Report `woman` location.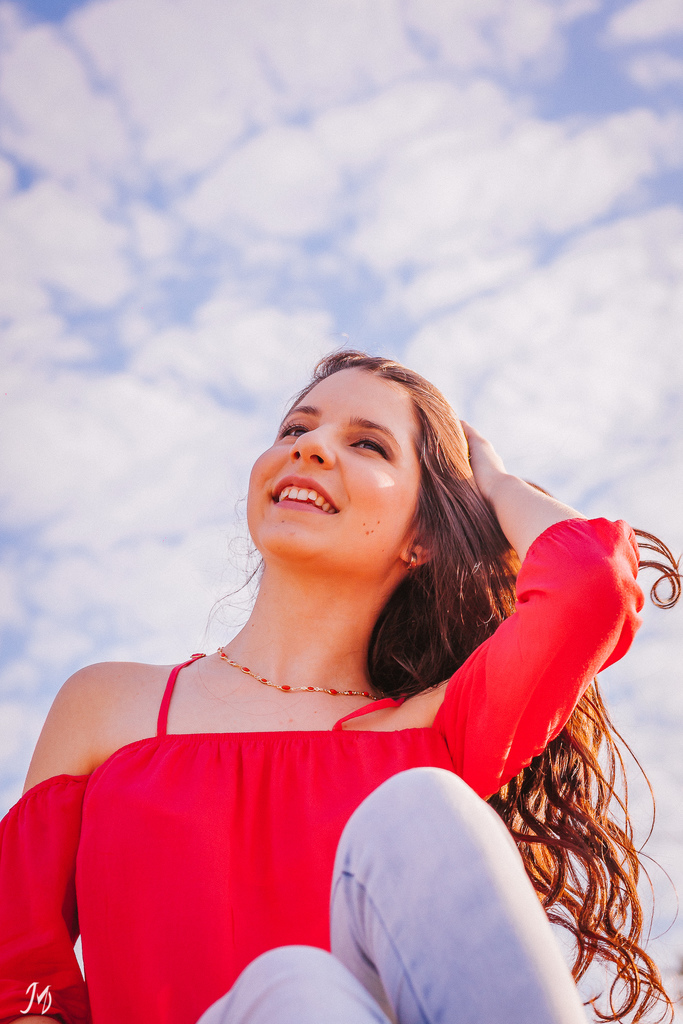
Report: left=35, top=325, right=647, bottom=1014.
